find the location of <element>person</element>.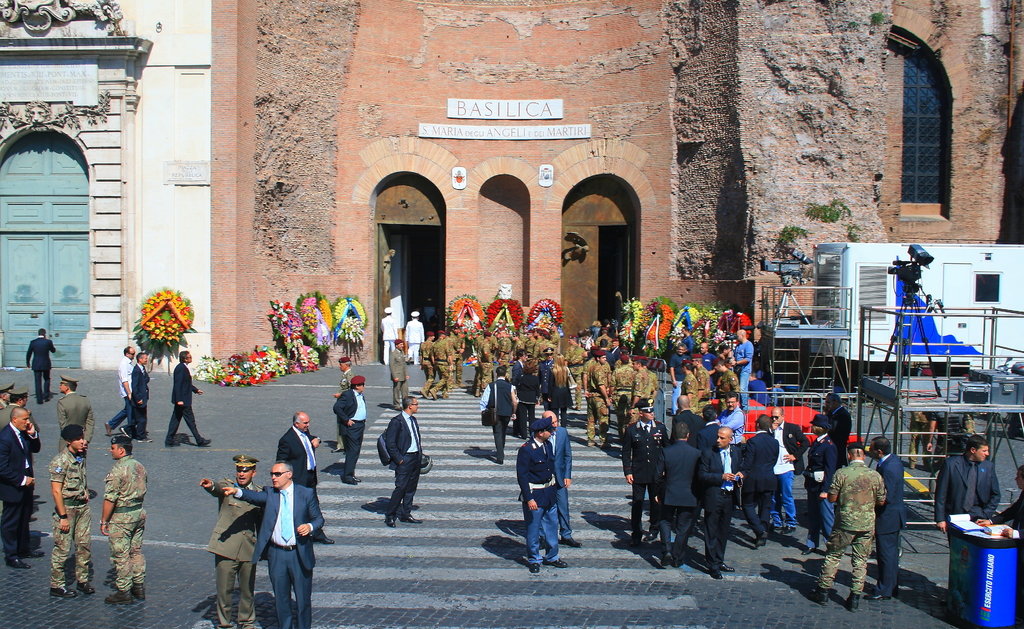
Location: <region>628, 359, 657, 430</region>.
